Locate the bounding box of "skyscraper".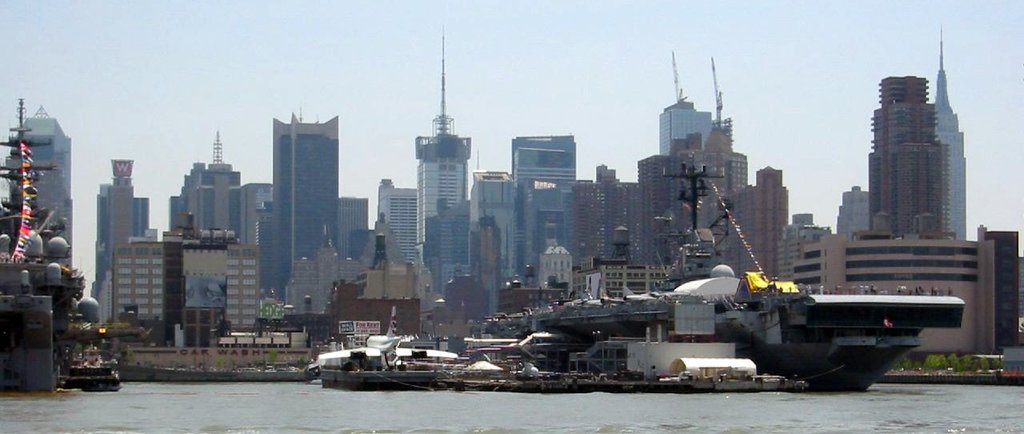
Bounding box: BBox(258, 102, 348, 307).
